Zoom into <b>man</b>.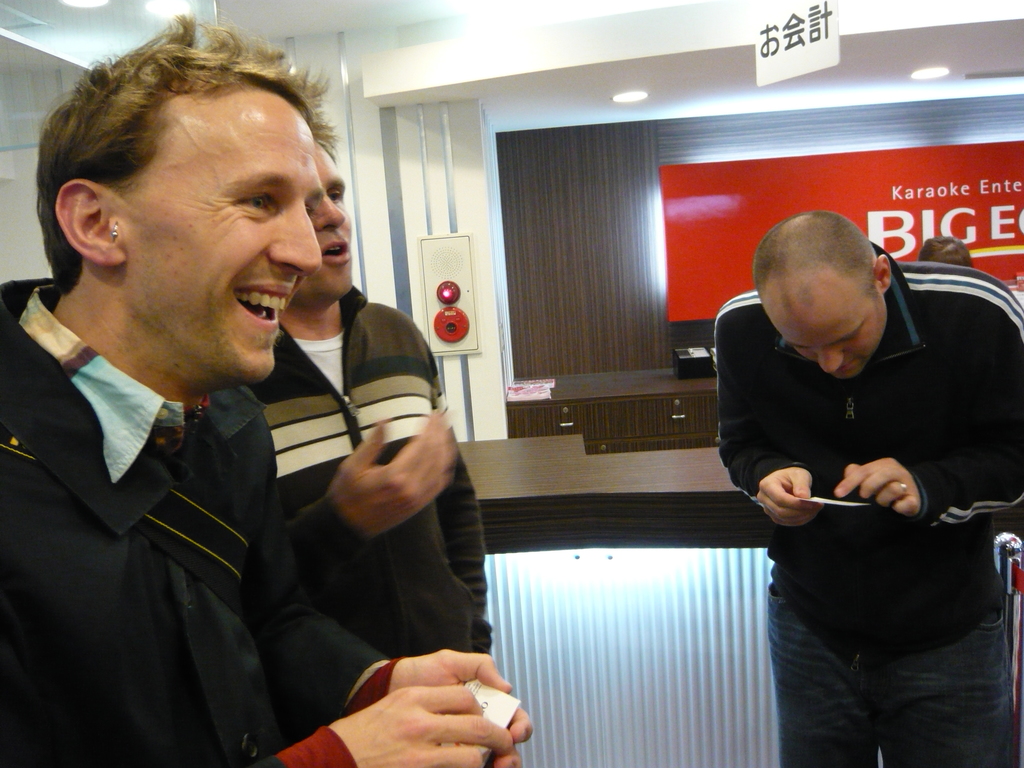
Zoom target: BBox(239, 107, 495, 767).
